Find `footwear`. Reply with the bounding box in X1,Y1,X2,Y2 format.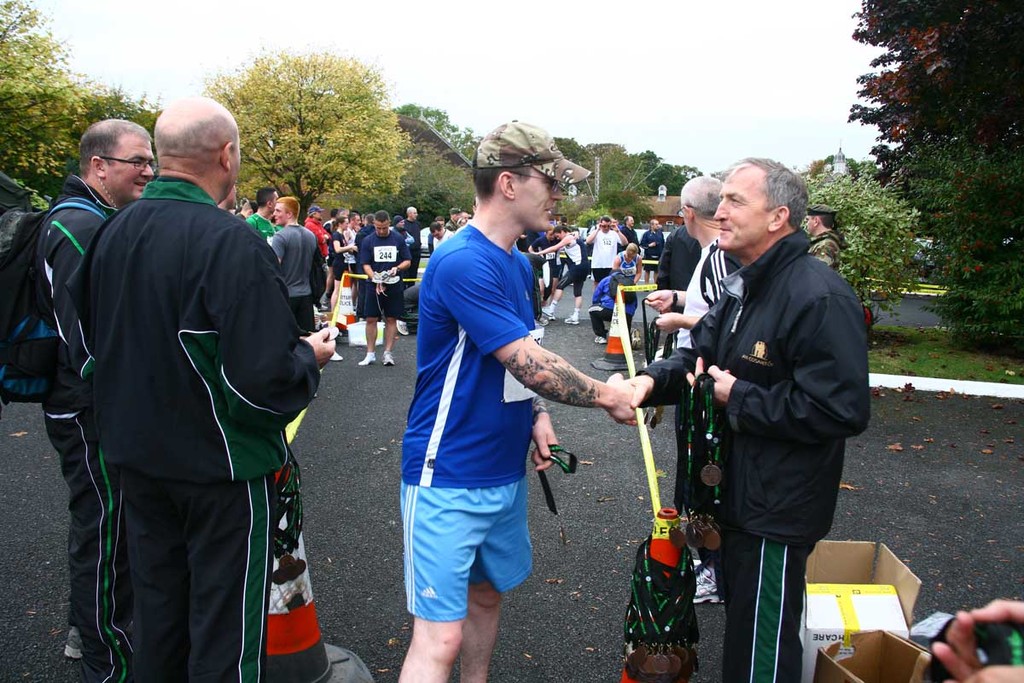
392,316,409,337.
